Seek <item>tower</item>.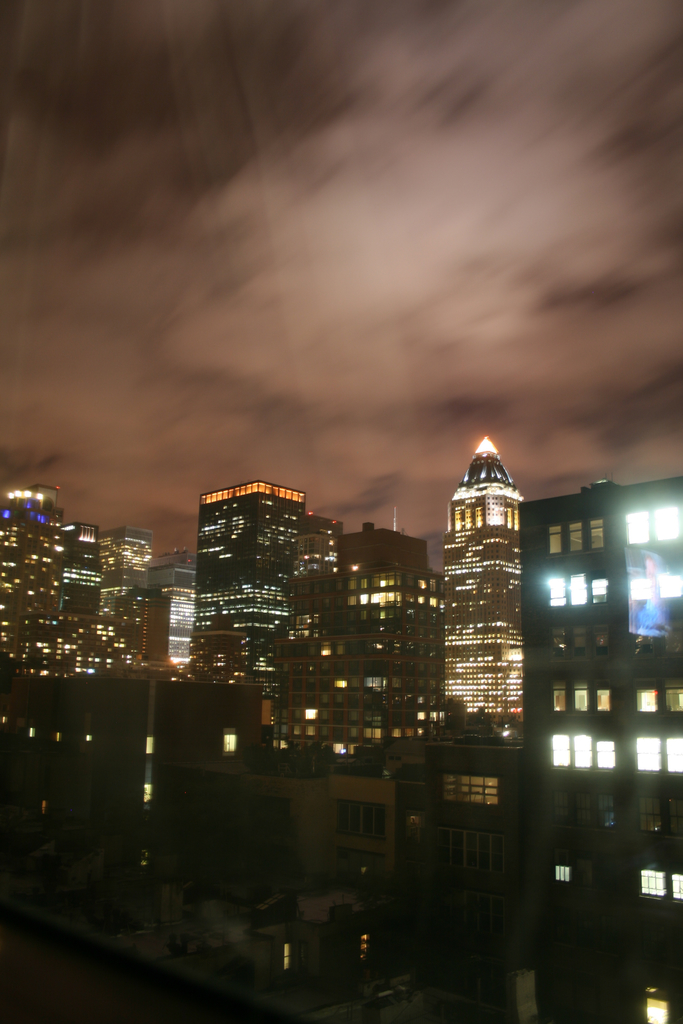
BBox(402, 401, 554, 758).
